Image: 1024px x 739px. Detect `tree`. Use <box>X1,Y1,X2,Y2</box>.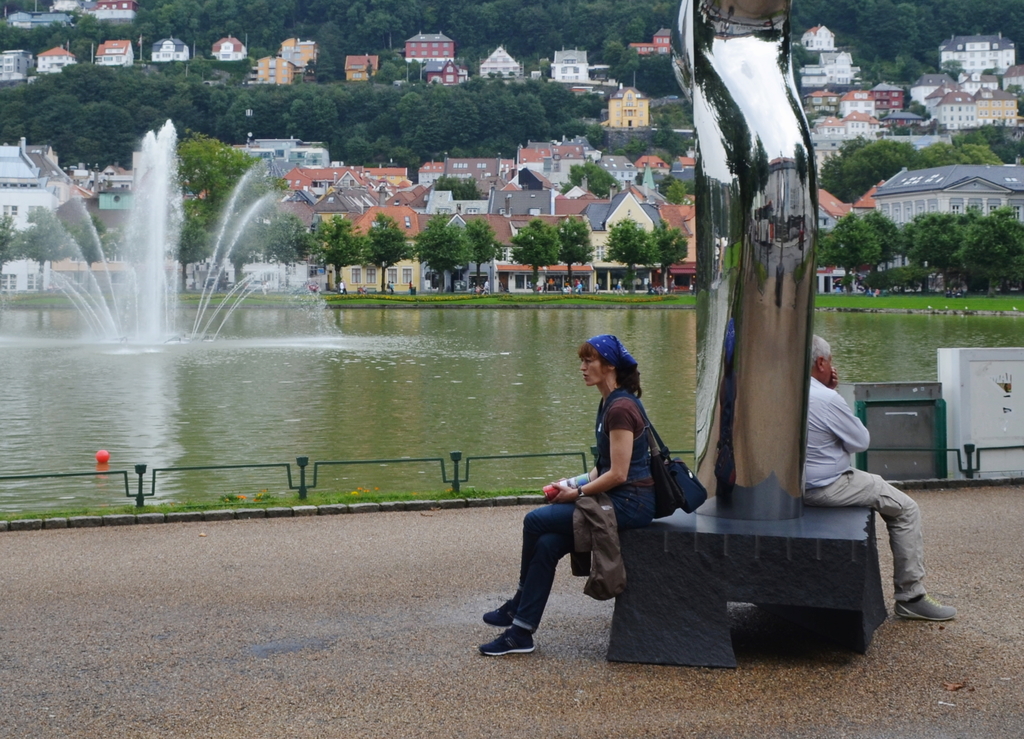
<box>307,217,360,288</box>.
